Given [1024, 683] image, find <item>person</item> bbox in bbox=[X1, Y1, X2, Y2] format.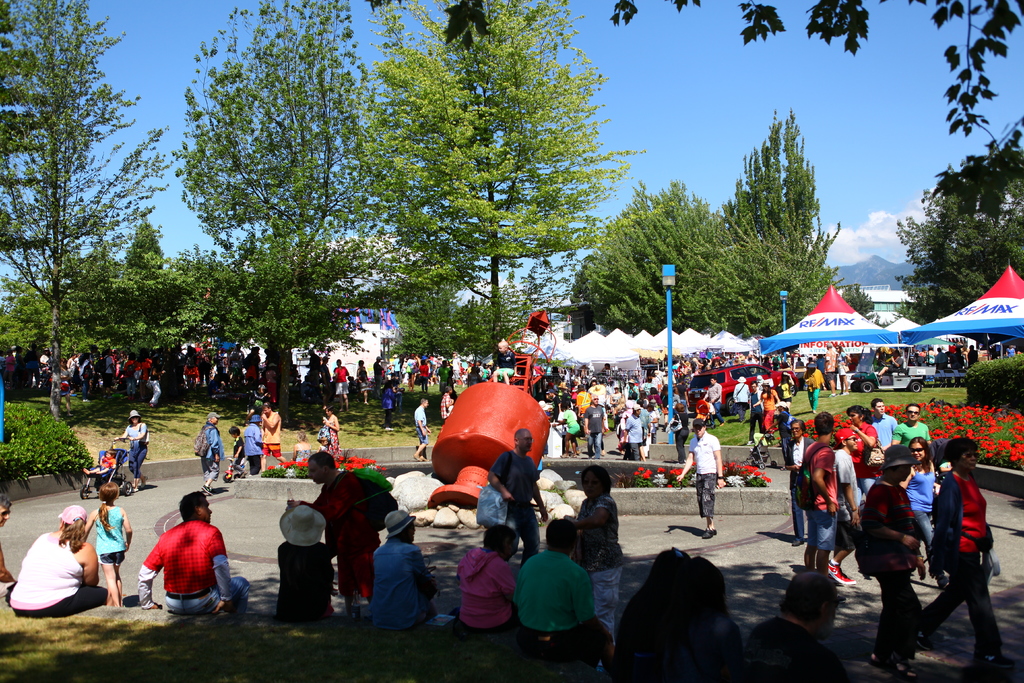
bbox=[745, 382, 764, 447].
